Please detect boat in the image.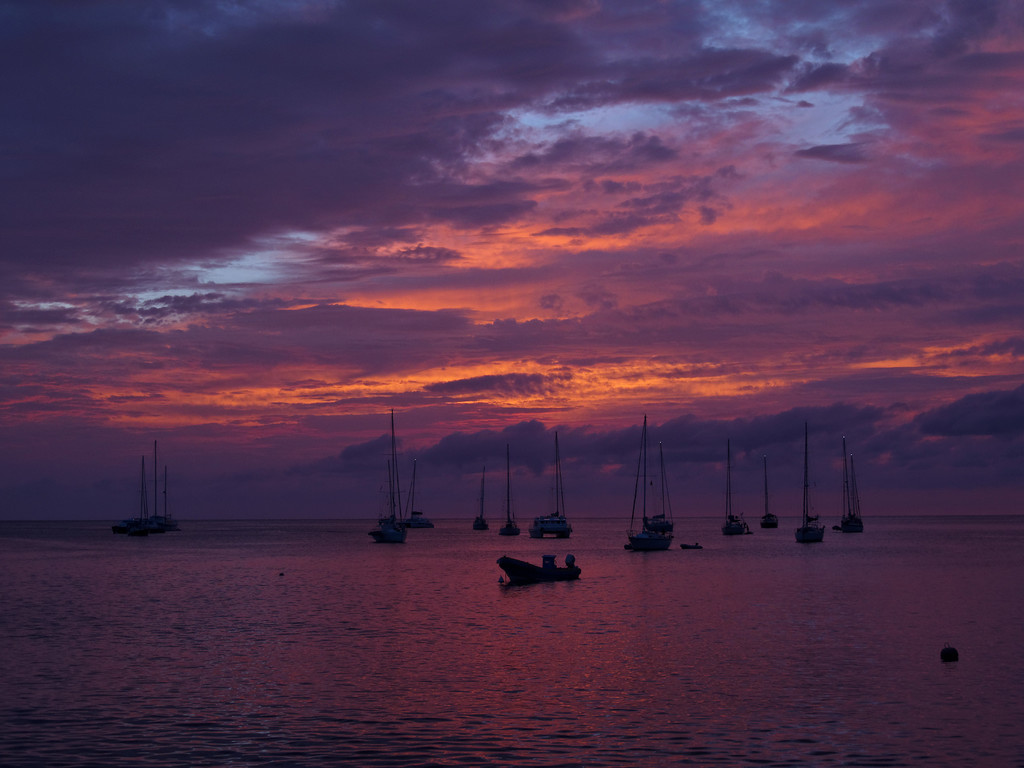
bbox(621, 417, 674, 551).
